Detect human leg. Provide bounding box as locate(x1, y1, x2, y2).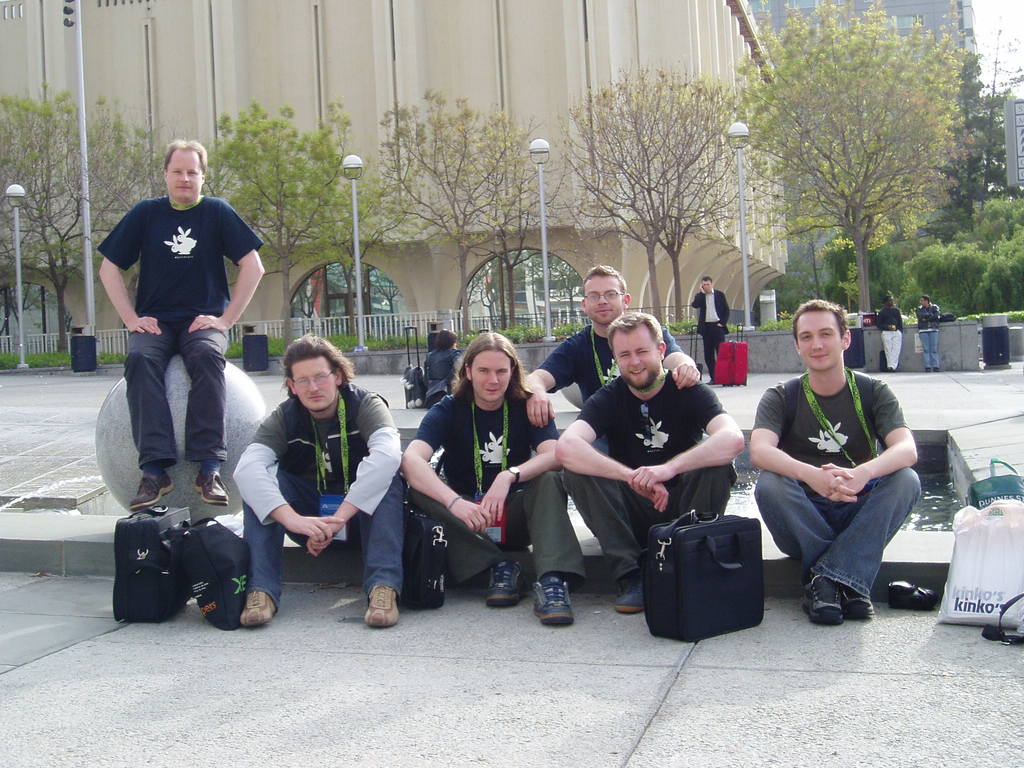
locate(554, 465, 644, 612).
